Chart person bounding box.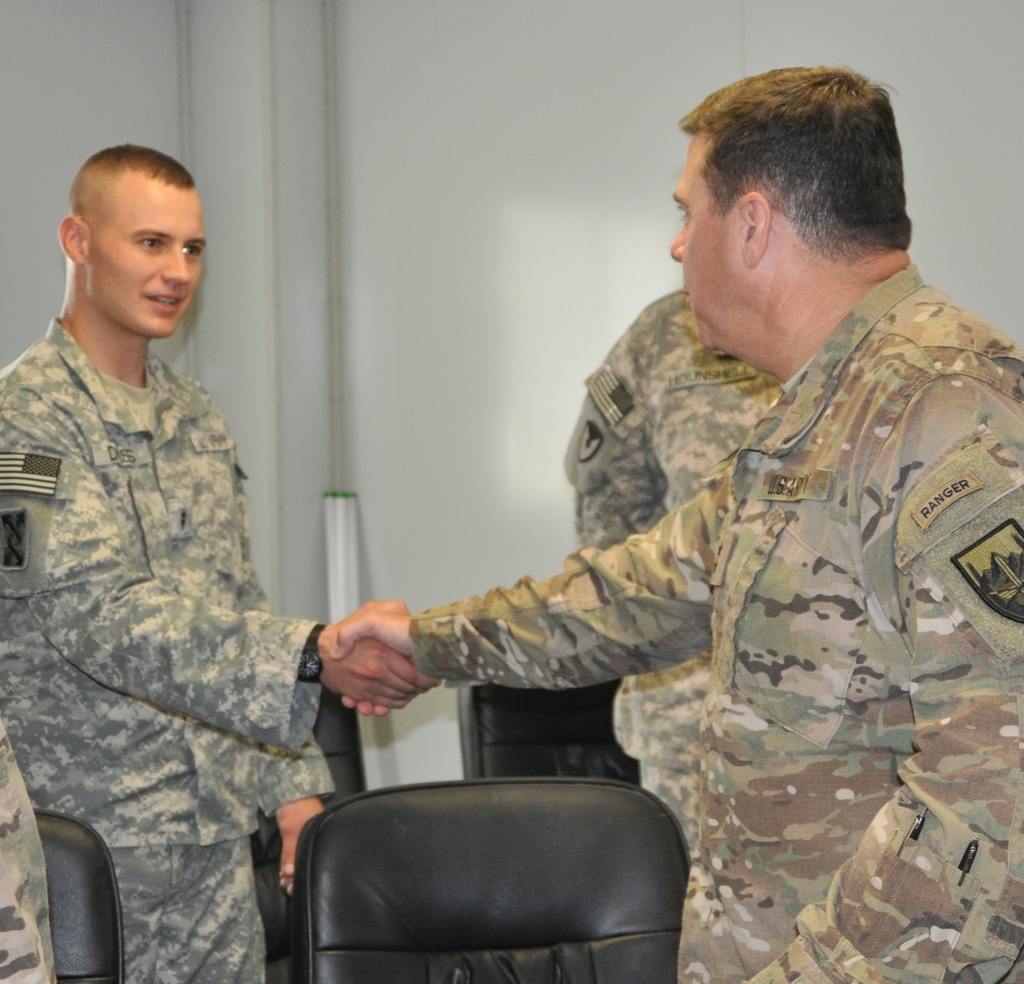
Charted: bbox(328, 63, 1023, 983).
